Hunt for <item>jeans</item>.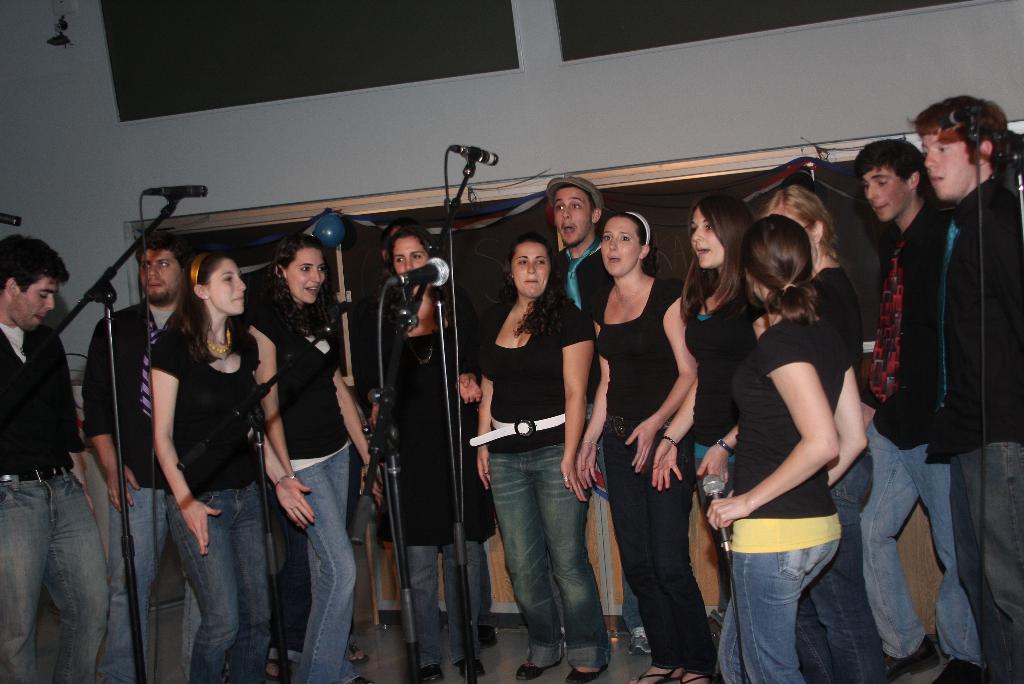
Hunted down at x1=713 y1=539 x2=842 y2=683.
